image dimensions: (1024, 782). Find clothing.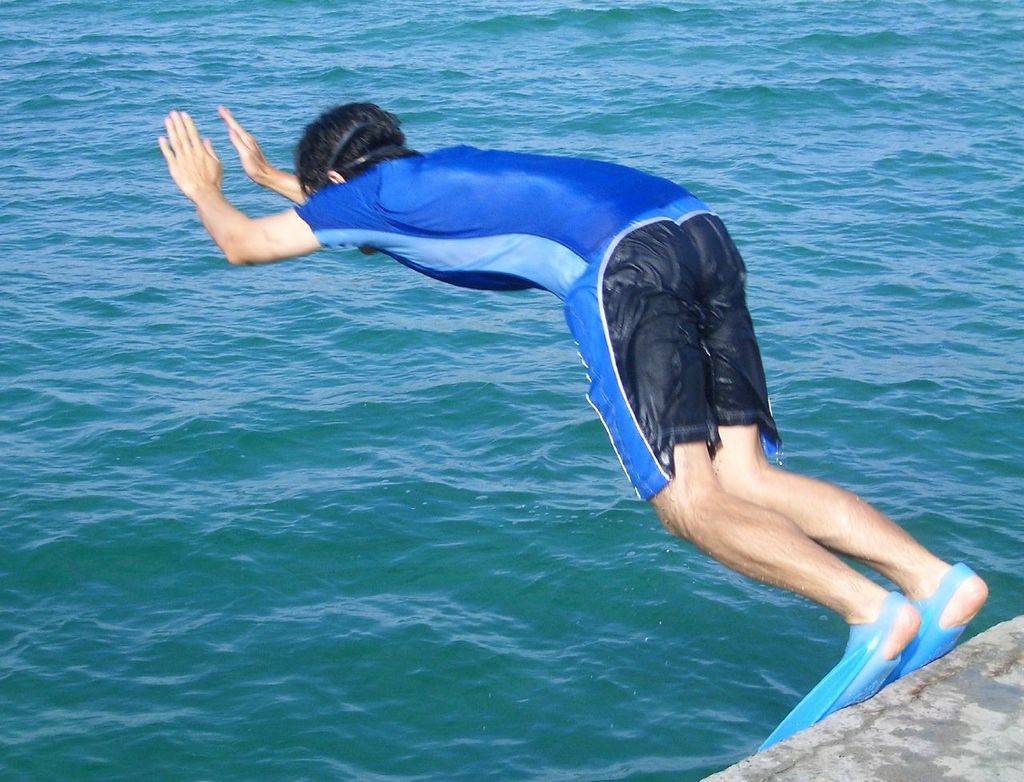
(285,138,792,505).
